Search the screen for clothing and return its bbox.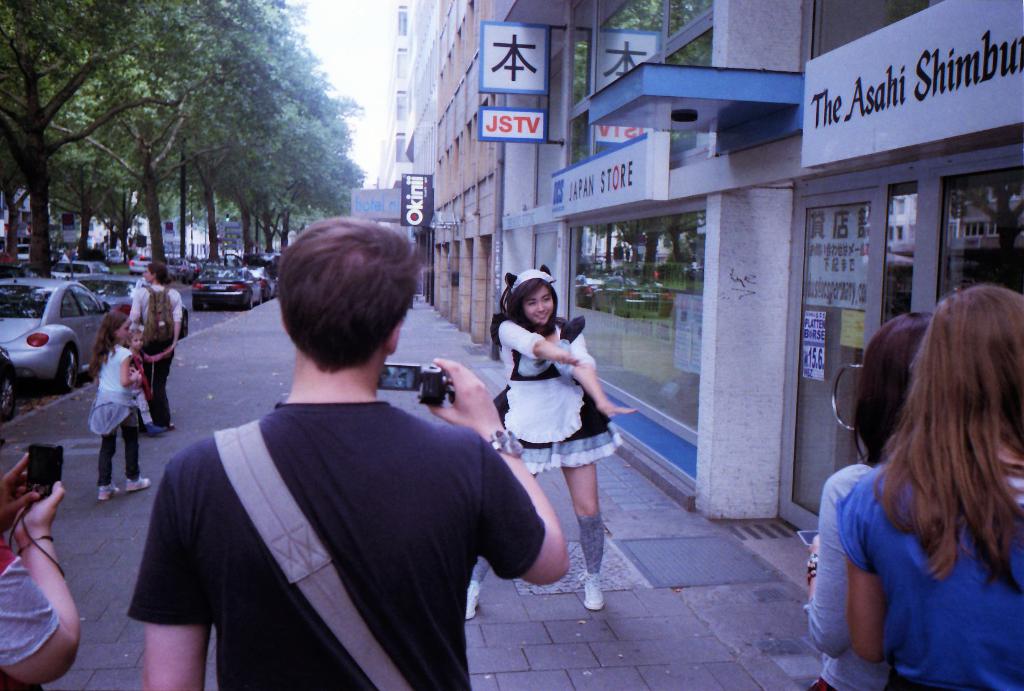
Found: [803,458,898,690].
